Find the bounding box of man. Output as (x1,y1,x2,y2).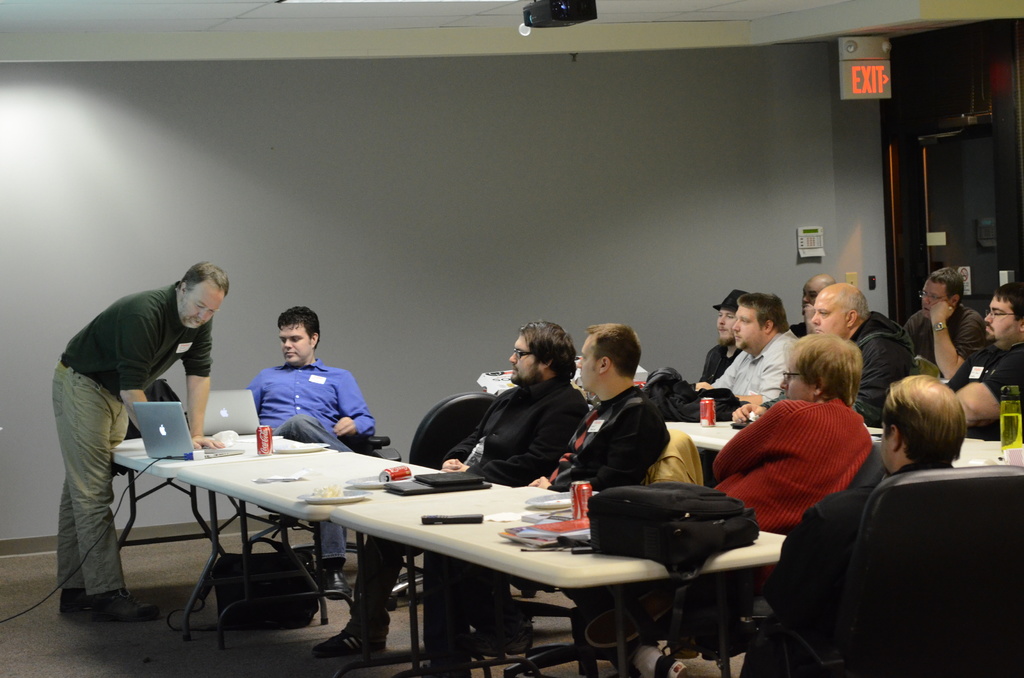
(808,280,918,429).
